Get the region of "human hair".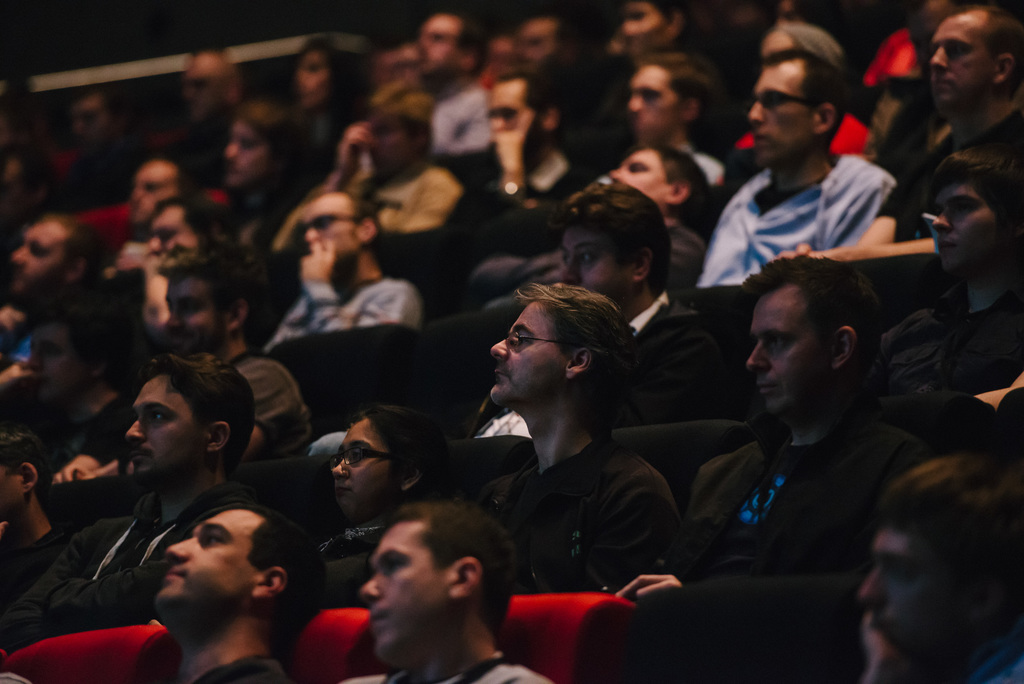
(left=156, top=194, right=240, bottom=256).
